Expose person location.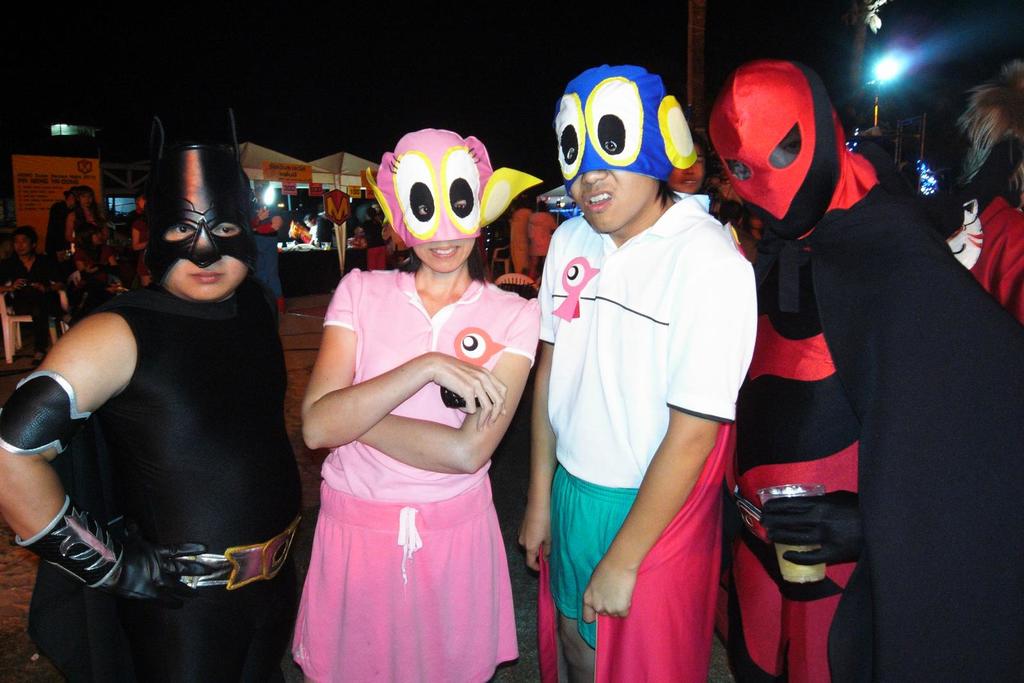
Exposed at (left=252, top=186, right=280, bottom=295).
